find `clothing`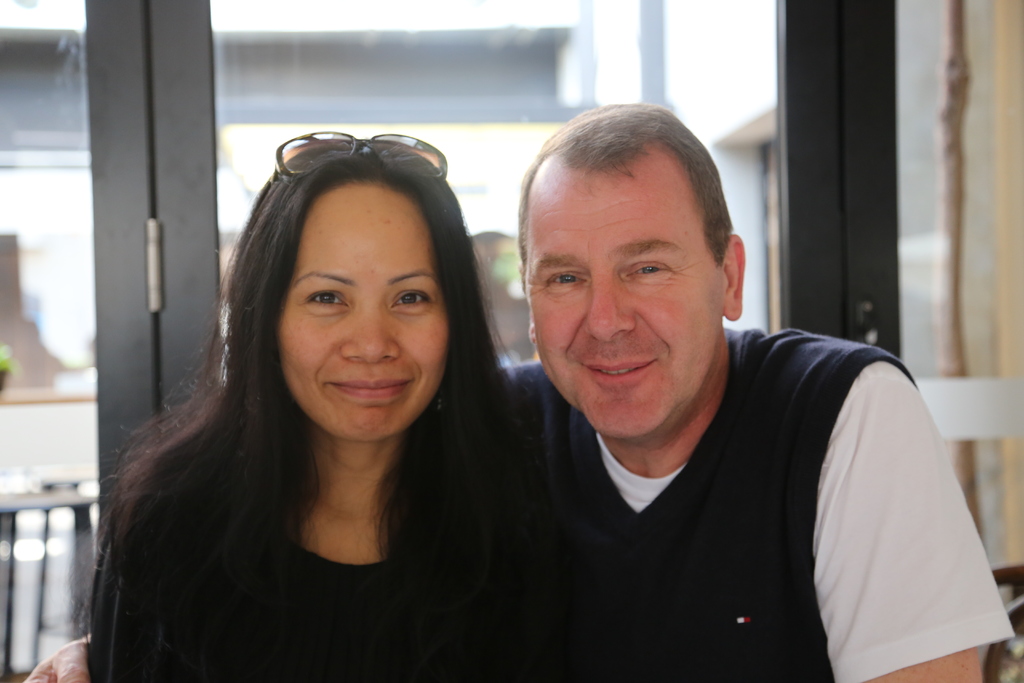
67, 298, 547, 672
